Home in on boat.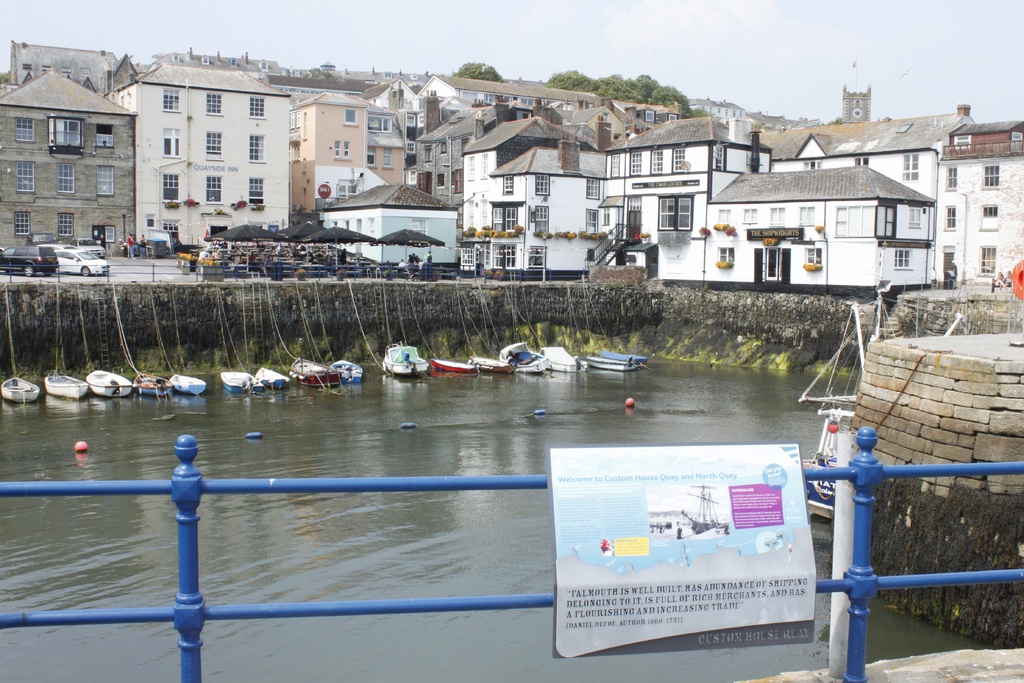
Homed in at l=290, t=357, r=345, b=388.
